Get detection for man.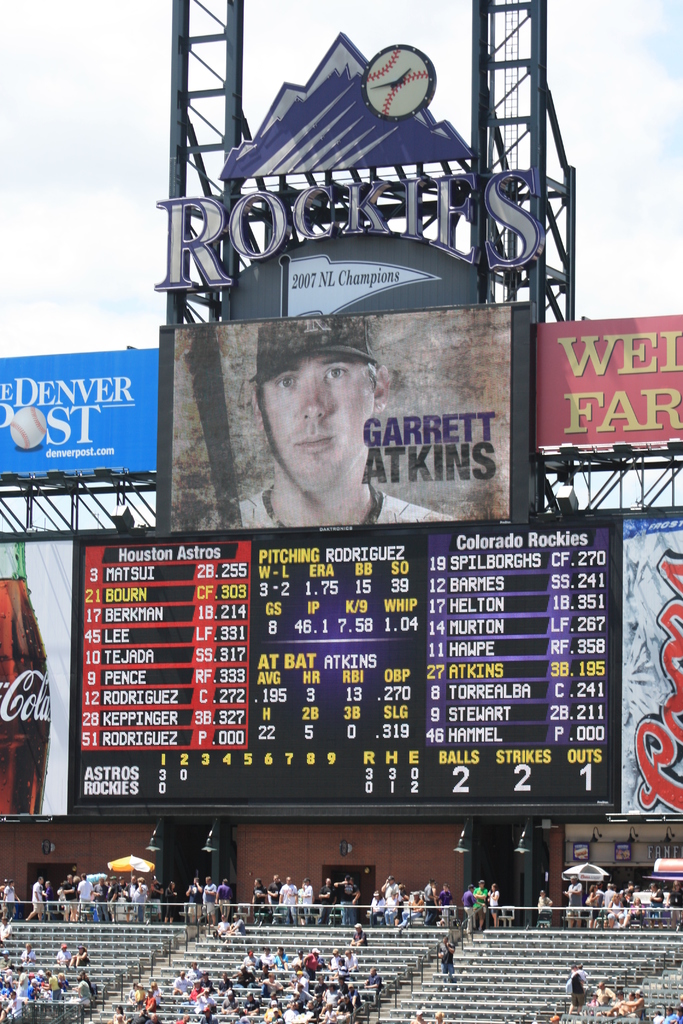
Detection: [199, 317, 448, 529].
